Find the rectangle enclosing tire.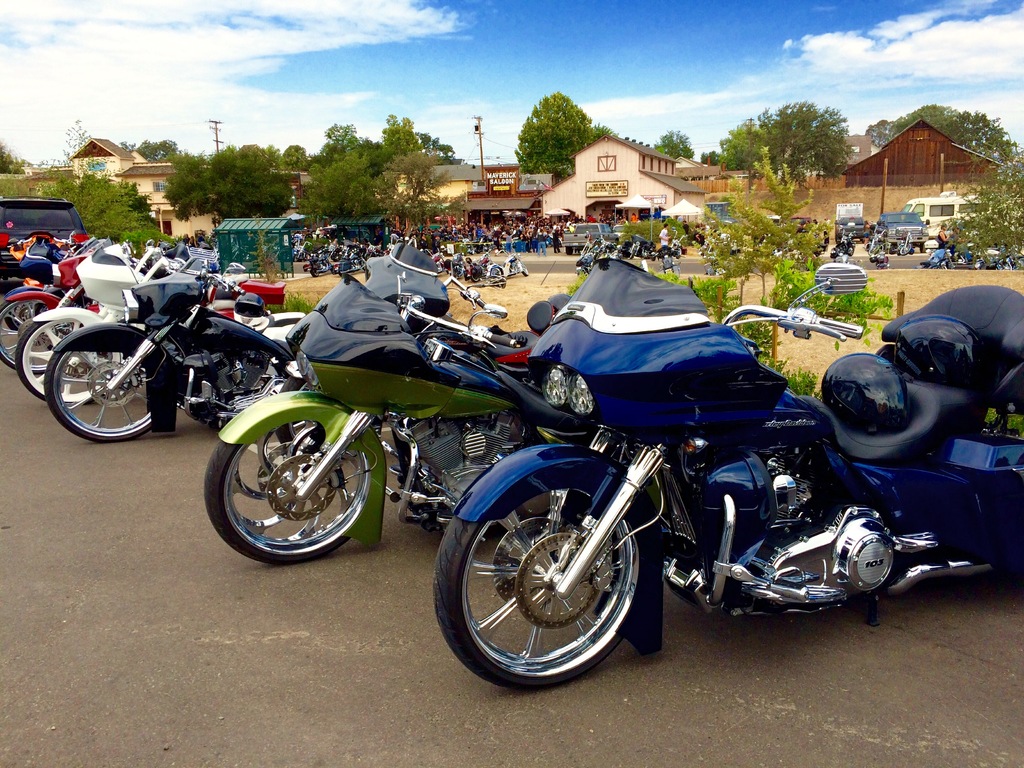
BBox(47, 327, 171, 442).
